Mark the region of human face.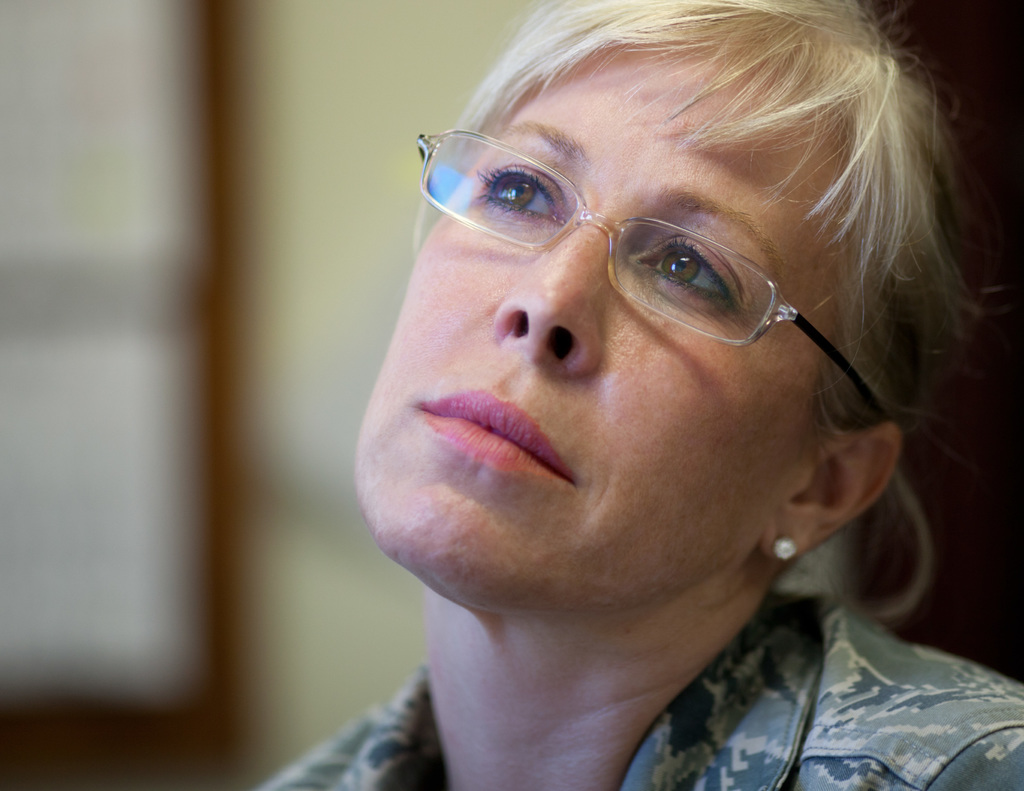
Region: Rect(348, 31, 822, 614).
